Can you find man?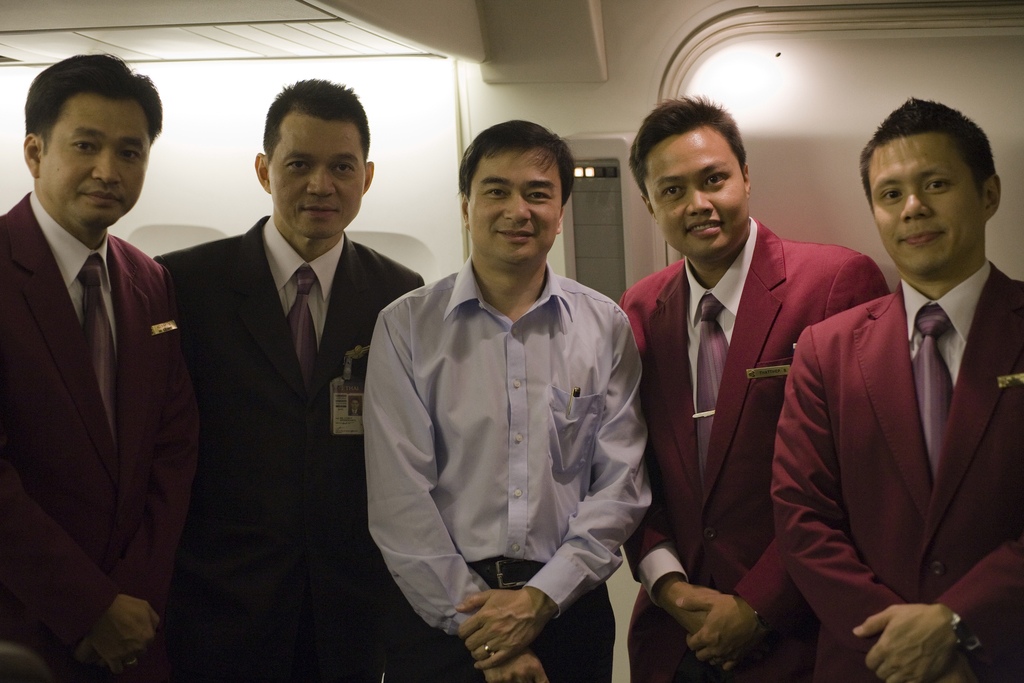
Yes, bounding box: box=[360, 119, 646, 682].
